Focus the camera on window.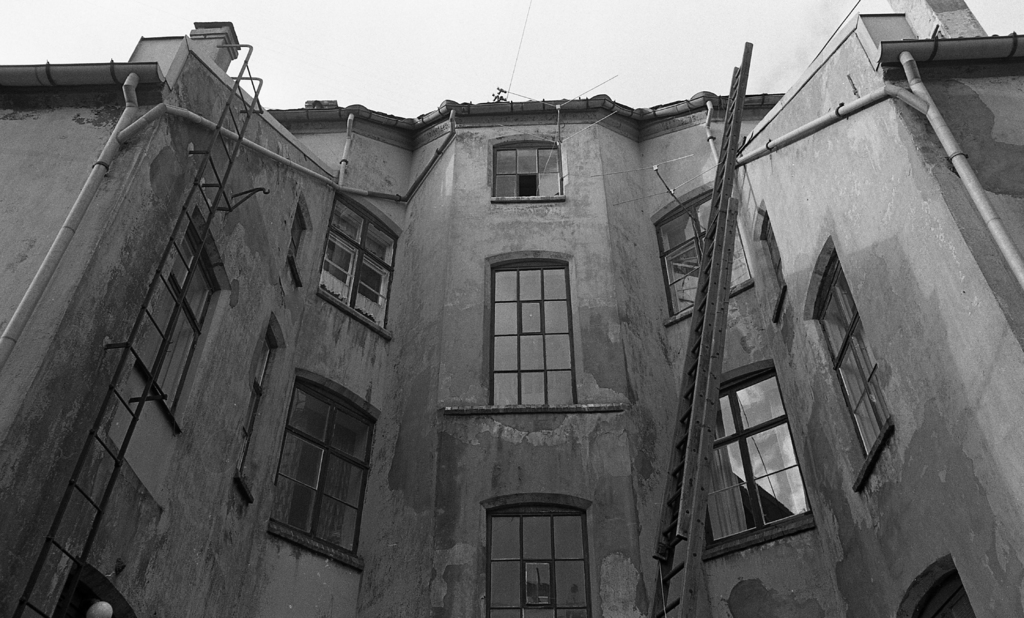
Focus region: locate(488, 133, 566, 202).
